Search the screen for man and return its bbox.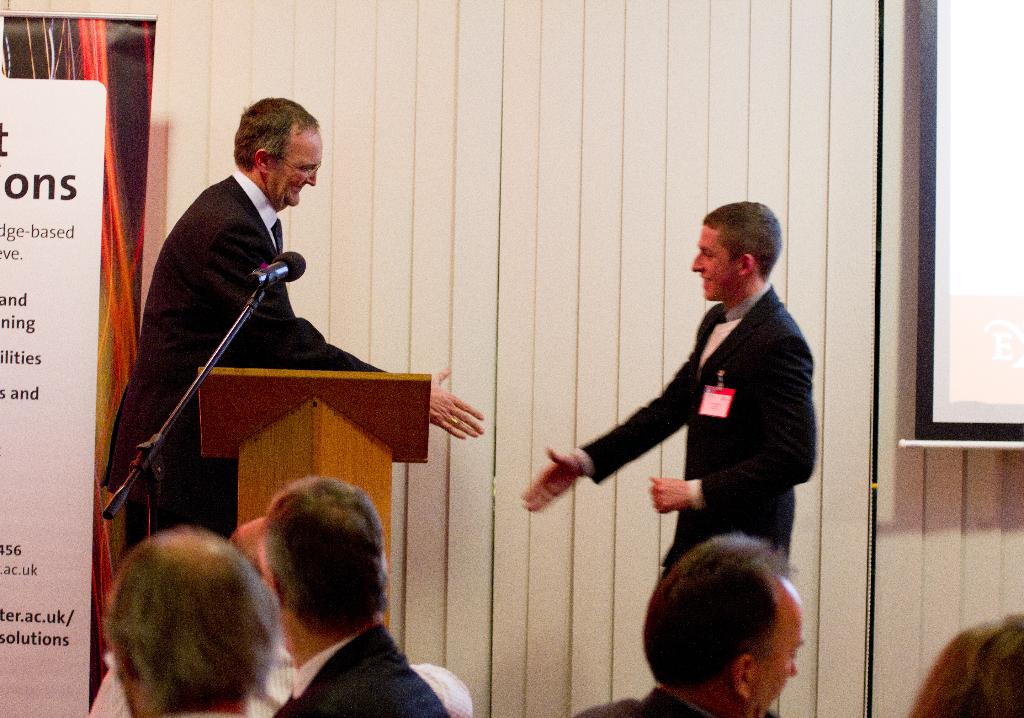
Found: box=[257, 481, 451, 717].
